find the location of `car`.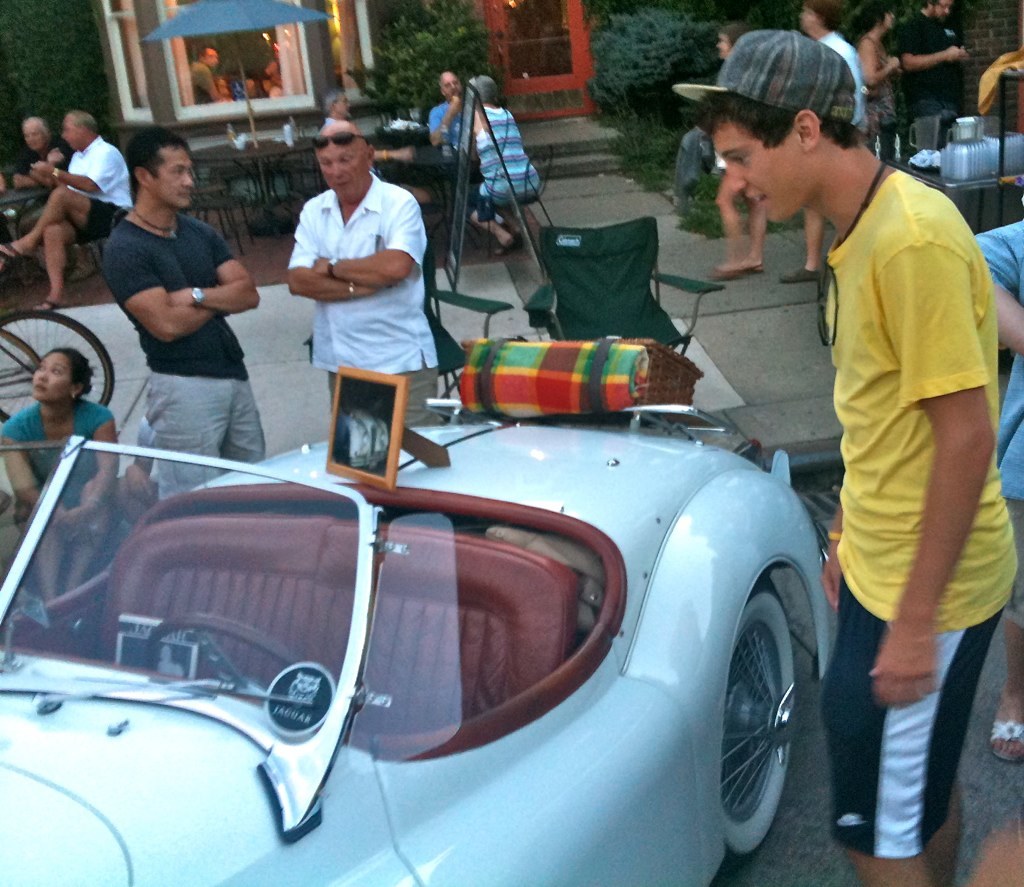
Location: BBox(0, 374, 860, 886).
